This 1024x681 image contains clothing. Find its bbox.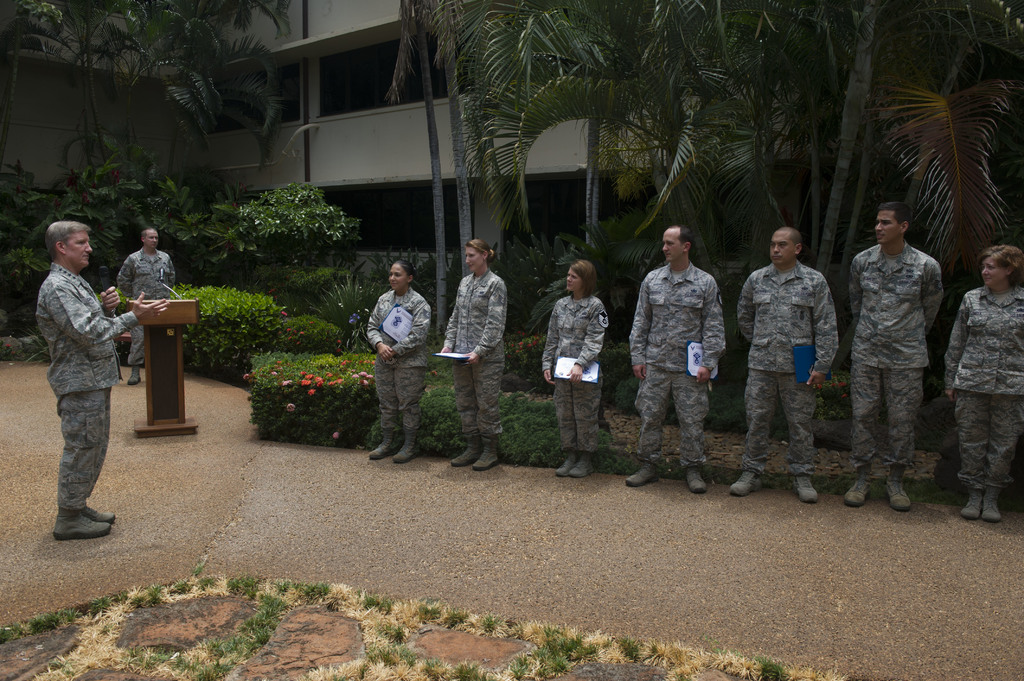
x1=742, y1=259, x2=845, y2=475.
